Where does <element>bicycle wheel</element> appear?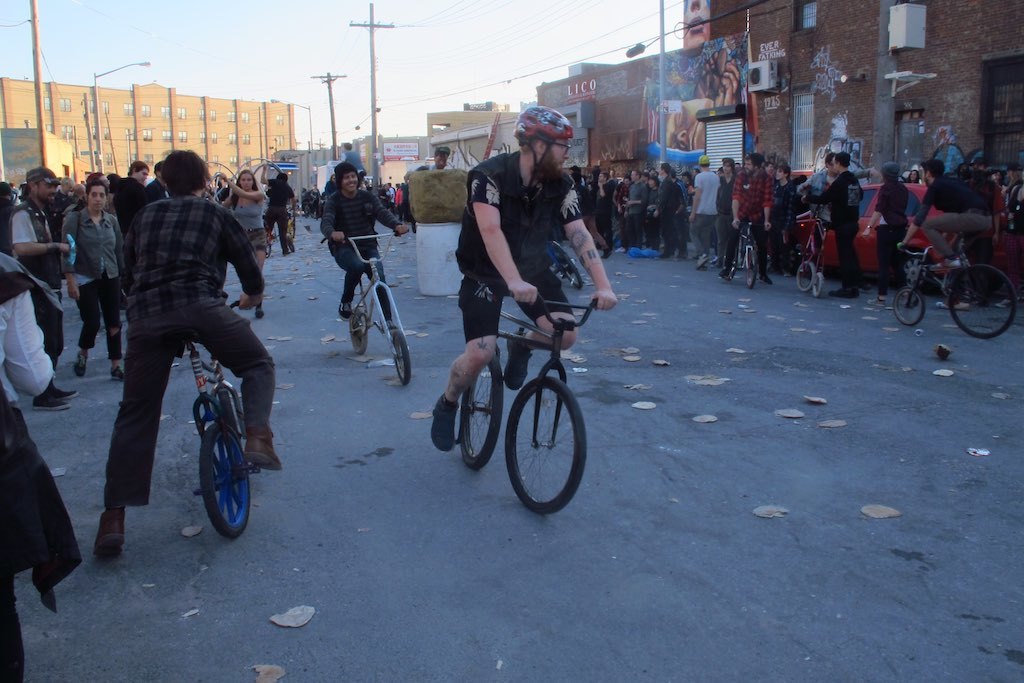
Appears at locate(202, 419, 246, 549).
